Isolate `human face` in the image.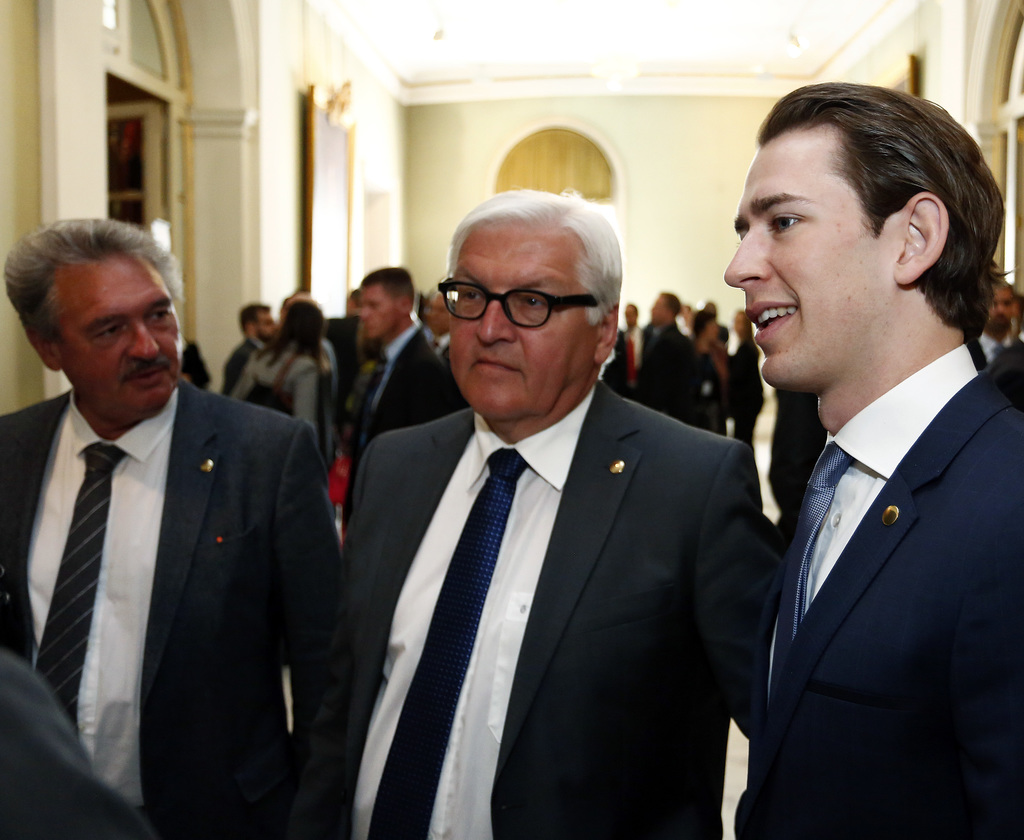
Isolated region: 448, 220, 593, 422.
